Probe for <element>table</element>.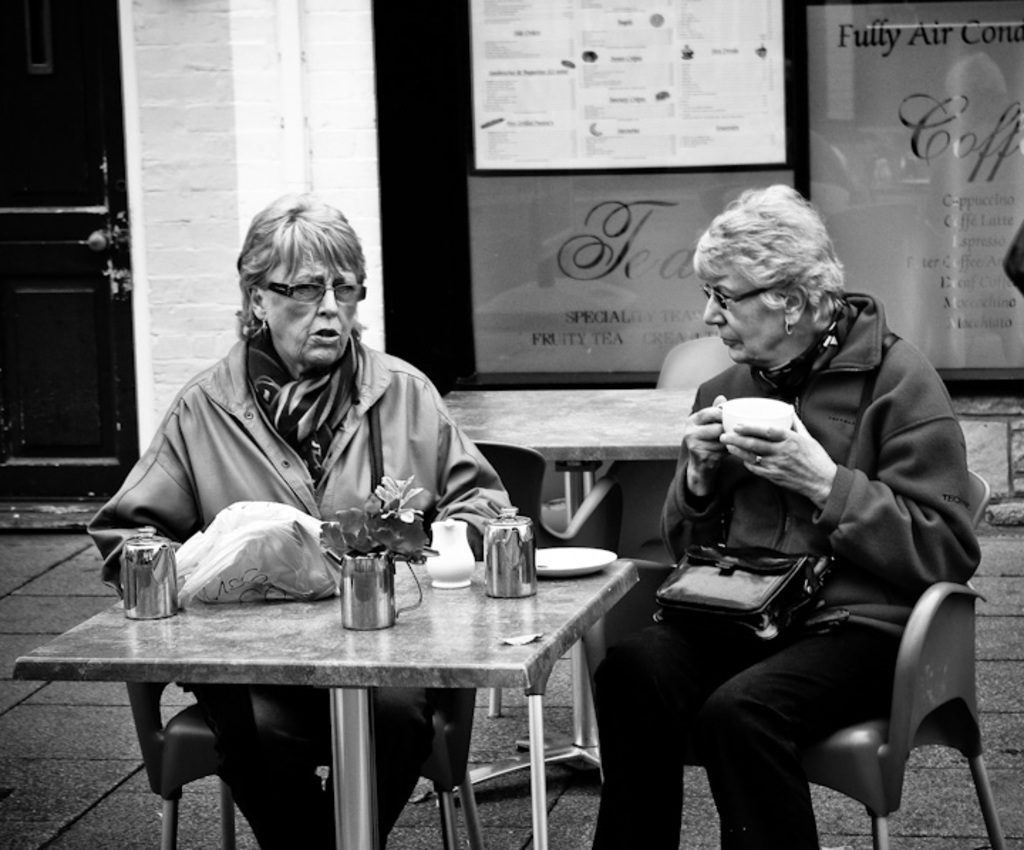
Probe result: l=51, t=546, r=678, b=826.
